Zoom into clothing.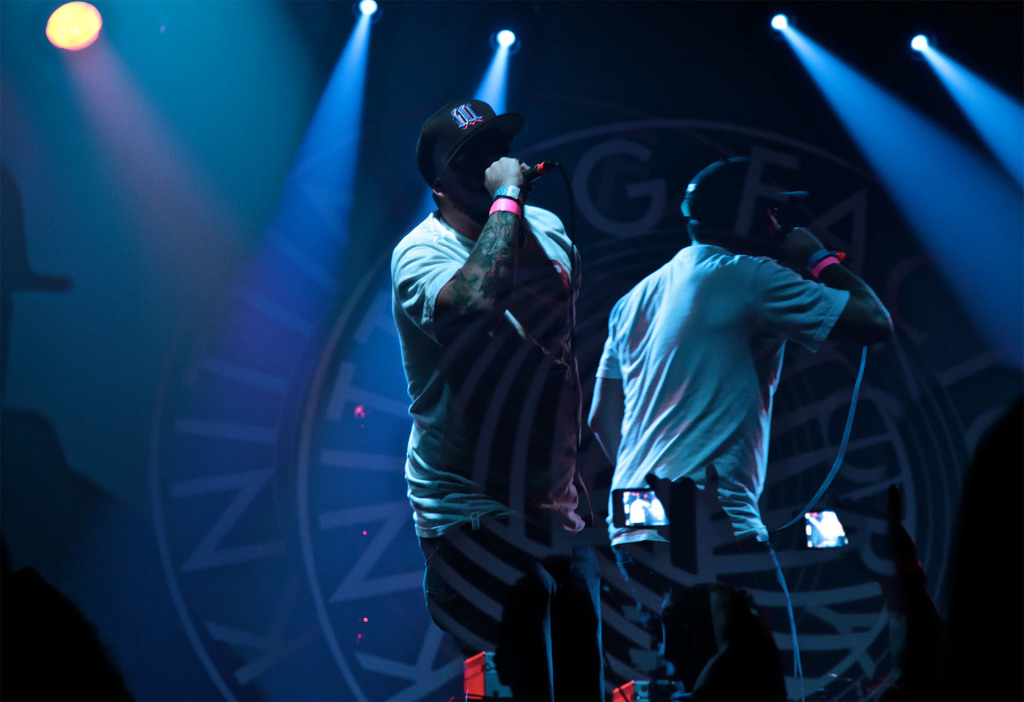
Zoom target: (592,240,851,701).
